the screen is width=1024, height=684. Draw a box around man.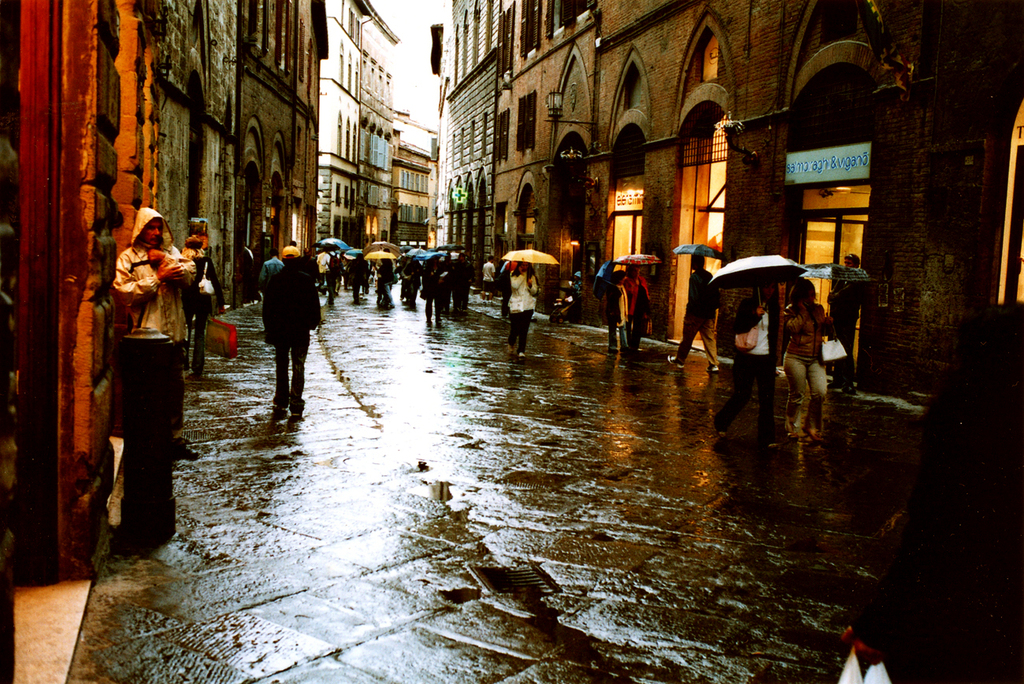
bbox=(258, 248, 284, 284).
